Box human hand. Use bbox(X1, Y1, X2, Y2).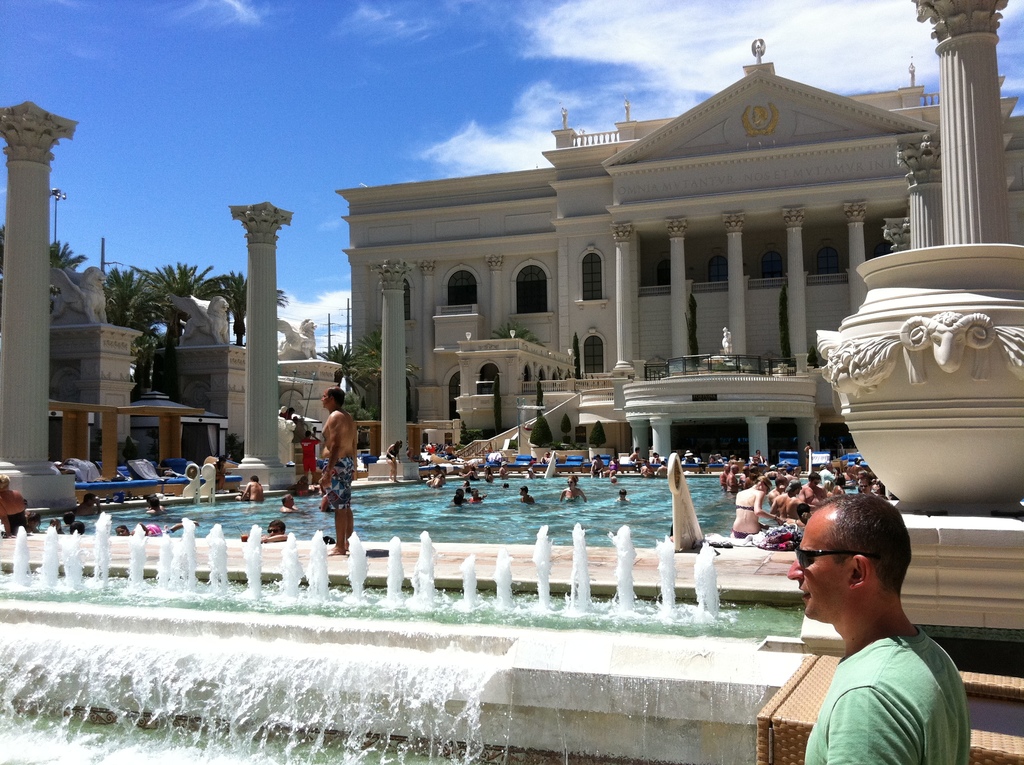
bbox(483, 492, 490, 502).
